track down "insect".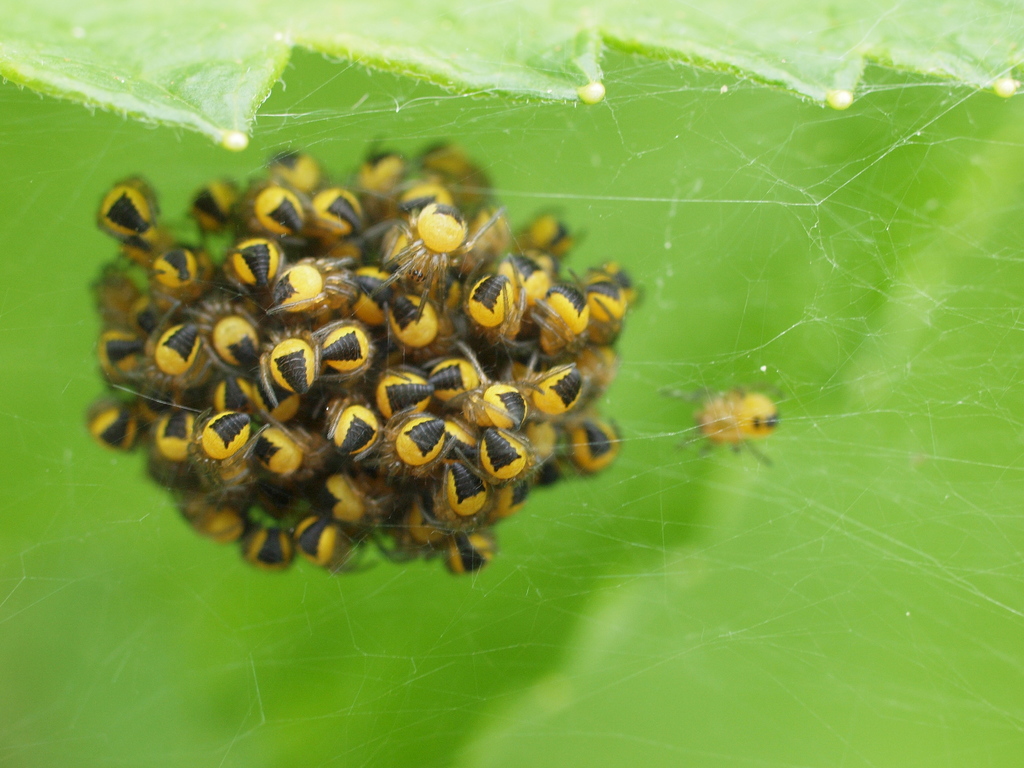
Tracked to [421, 136, 507, 205].
